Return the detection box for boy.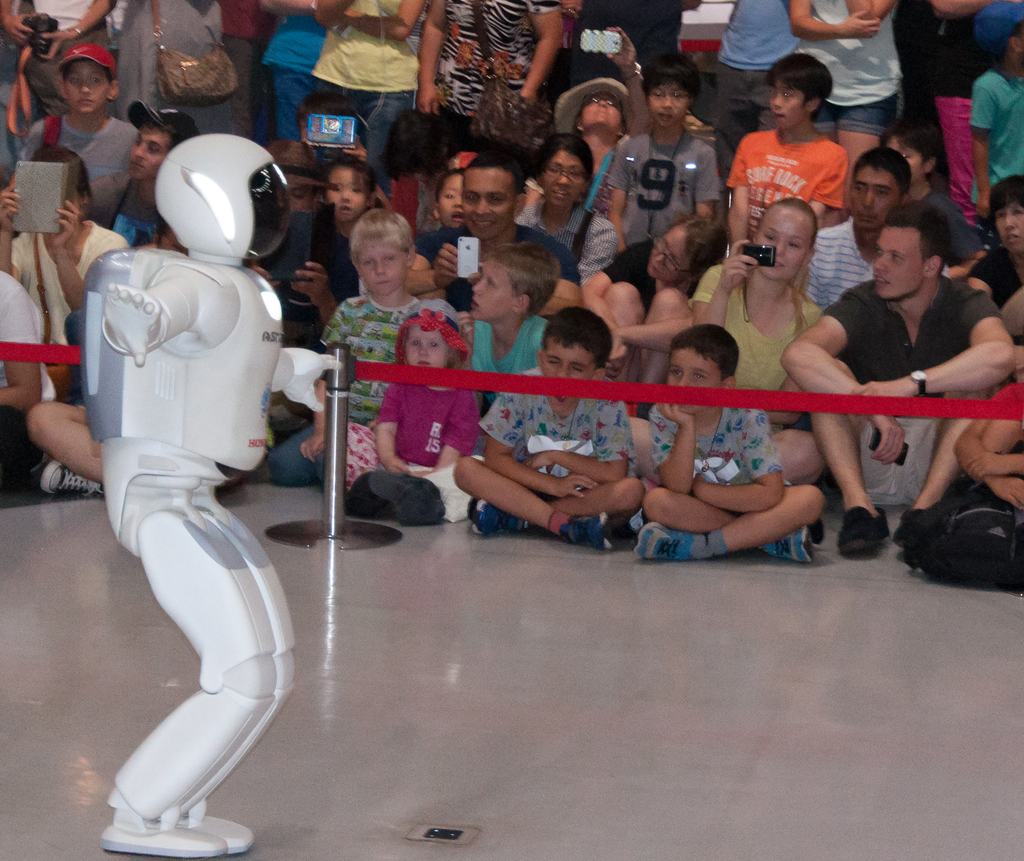
x1=318, y1=160, x2=376, y2=252.
